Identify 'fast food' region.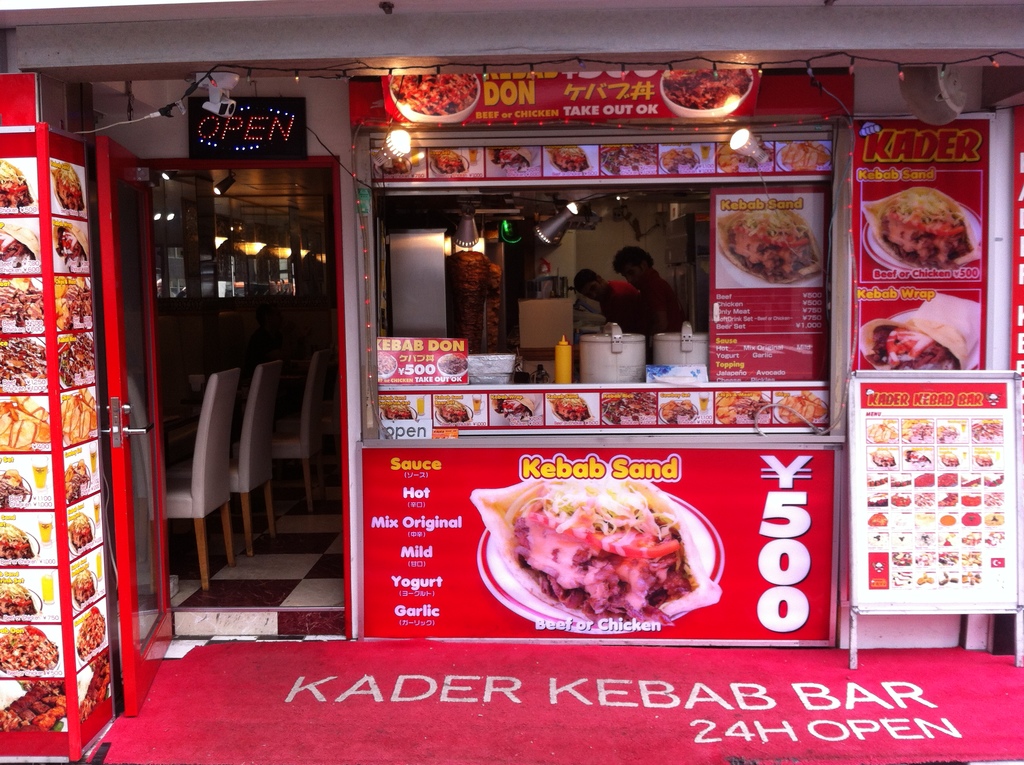
Region: left=711, top=135, right=767, bottom=177.
